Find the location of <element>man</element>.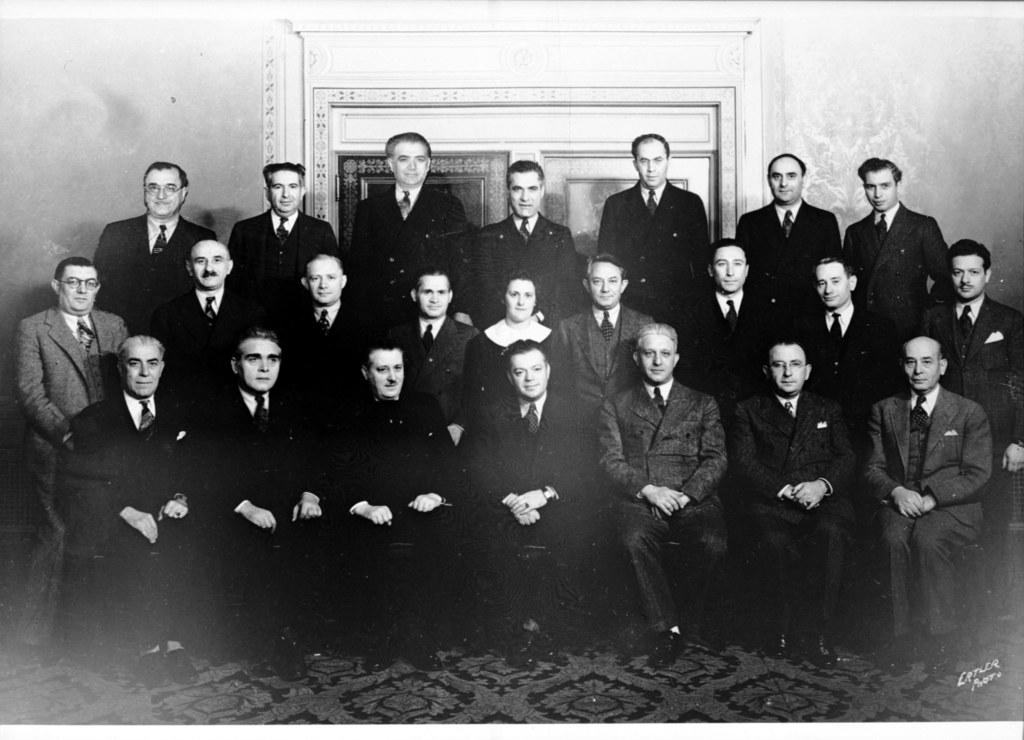
Location: select_region(229, 158, 339, 305).
